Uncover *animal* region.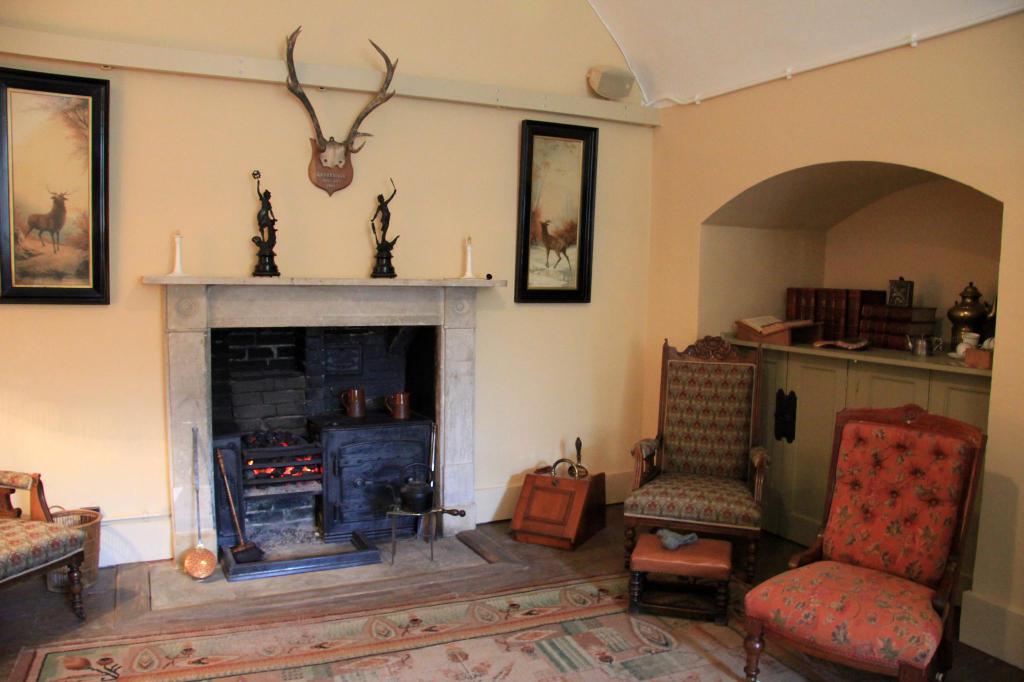
Uncovered: (left=283, top=26, right=400, bottom=164).
